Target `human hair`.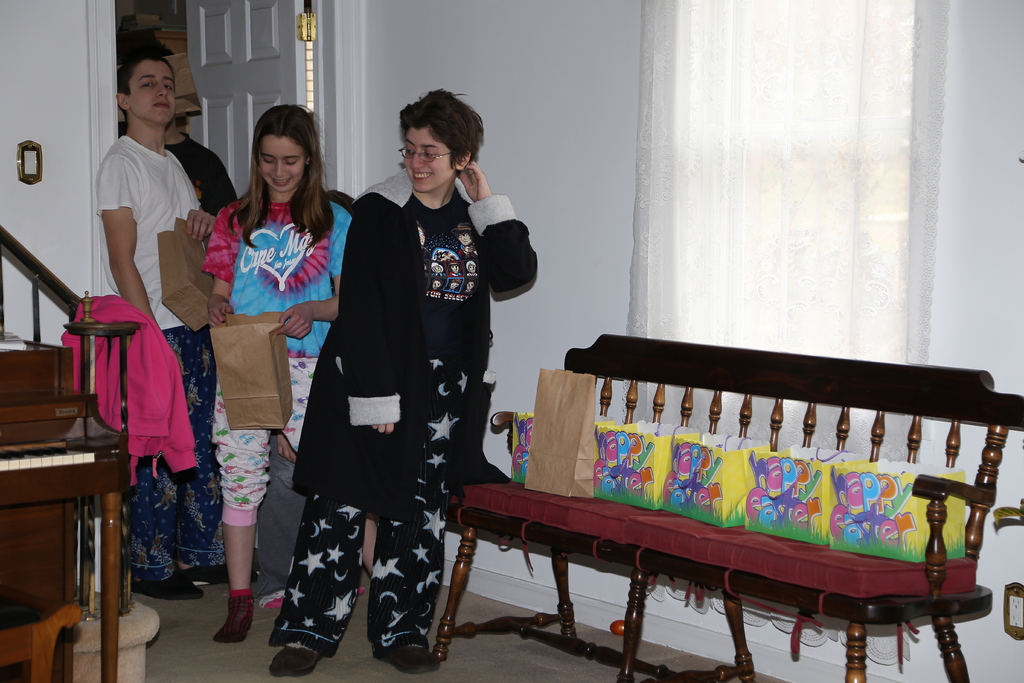
Target region: BBox(399, 87, 488, 177).
